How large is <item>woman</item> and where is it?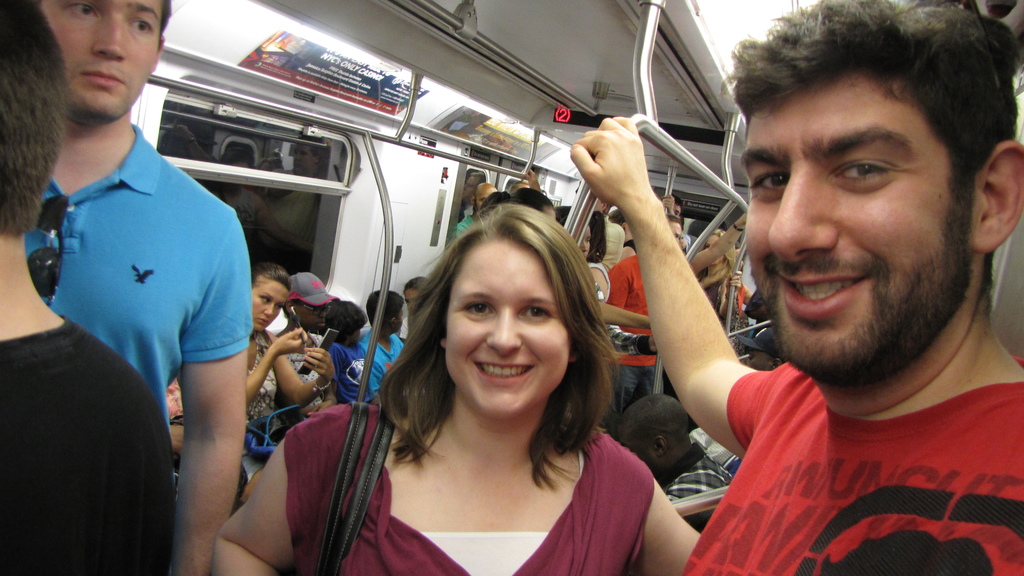
Bounding box: (253,261,337,448).
